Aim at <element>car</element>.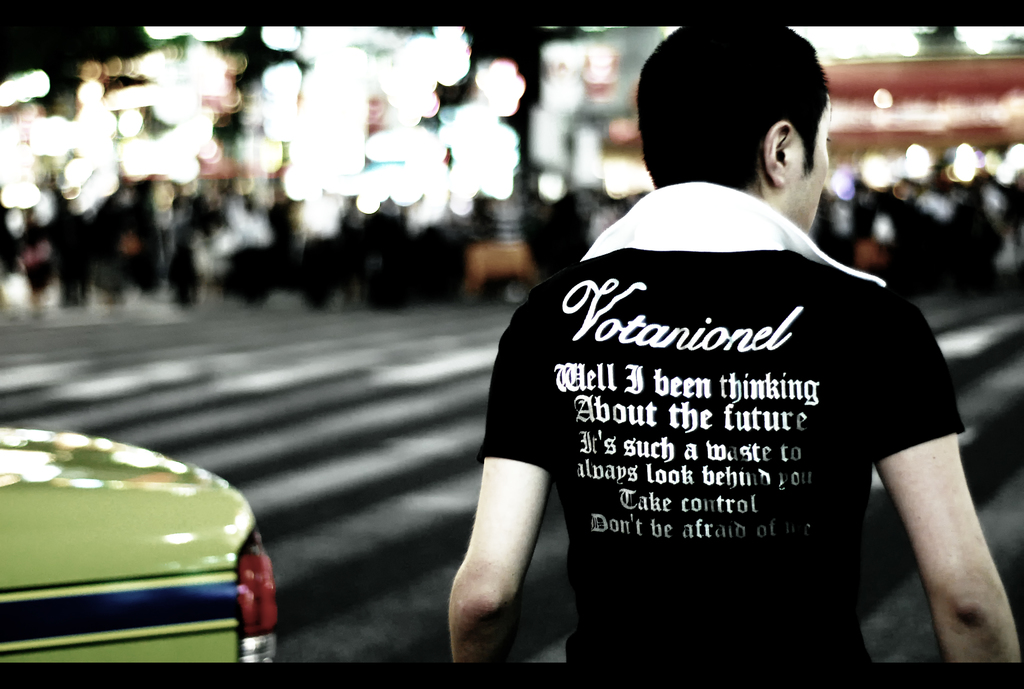
Aimed at detection(0, 426, 277, 662).
